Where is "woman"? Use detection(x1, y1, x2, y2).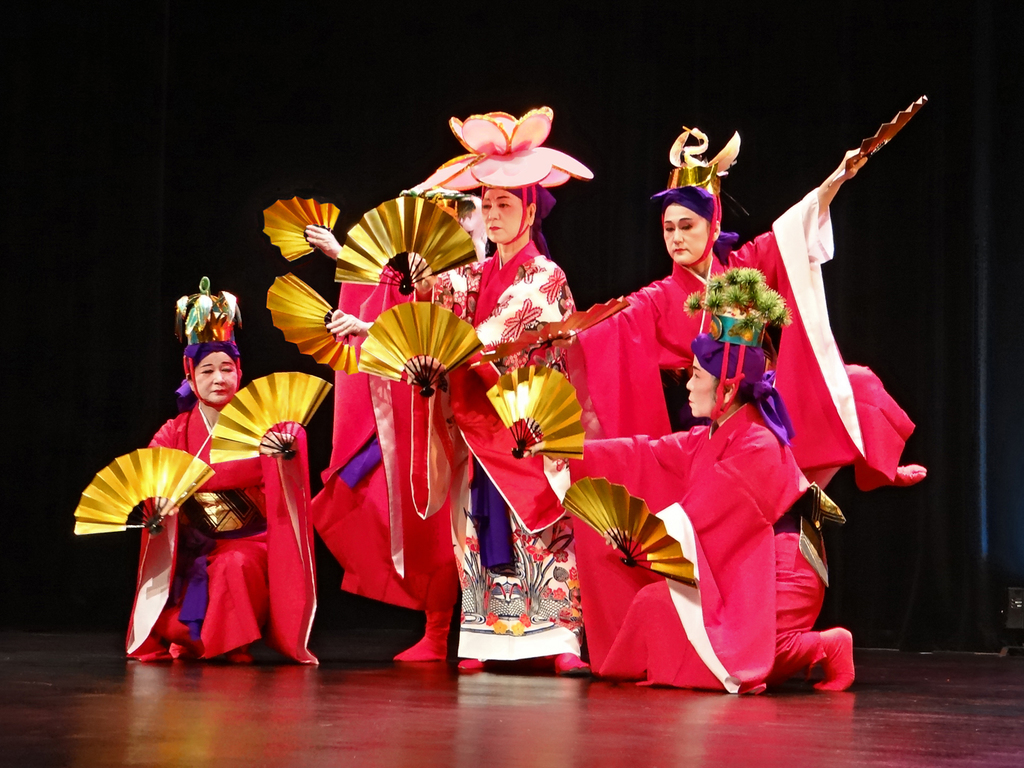
detection(331, 105, 596, 678).
